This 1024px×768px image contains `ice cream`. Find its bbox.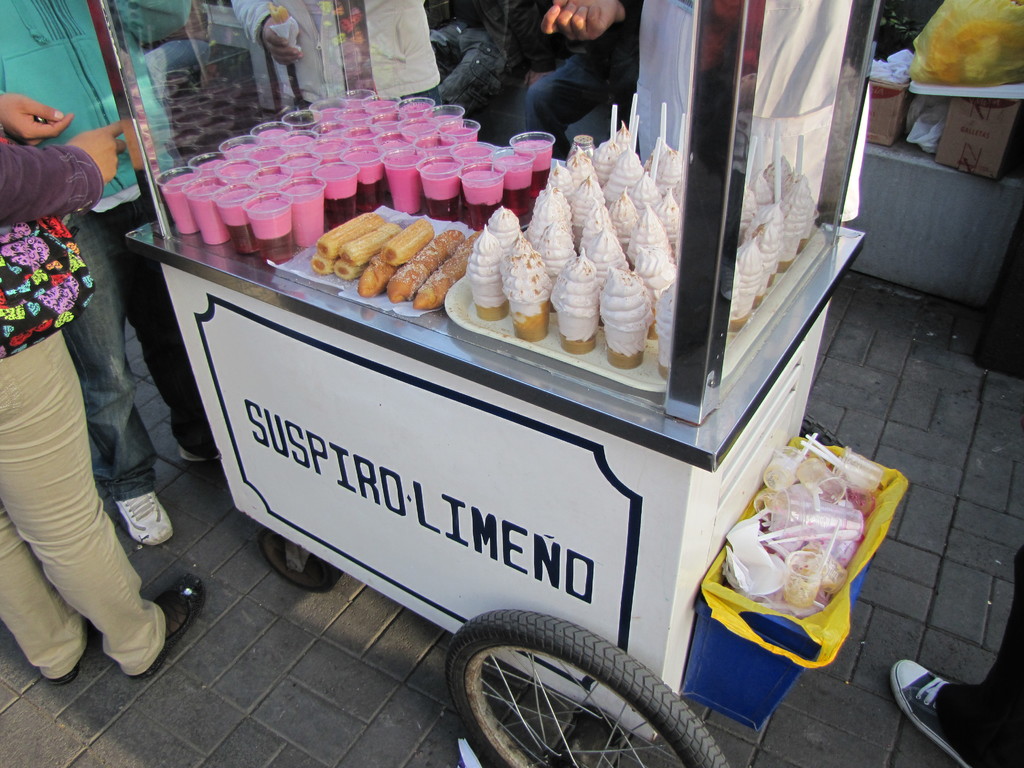
bbox(634, 243, 676, 339).
